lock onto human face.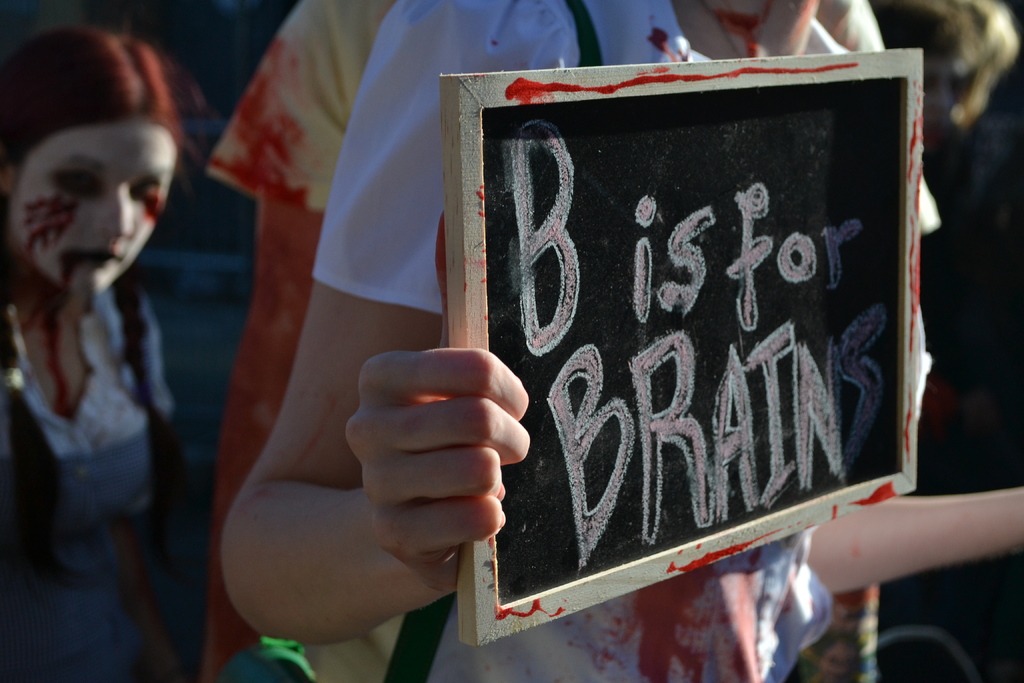
Locked: <box>8,122,177,291</box>.
